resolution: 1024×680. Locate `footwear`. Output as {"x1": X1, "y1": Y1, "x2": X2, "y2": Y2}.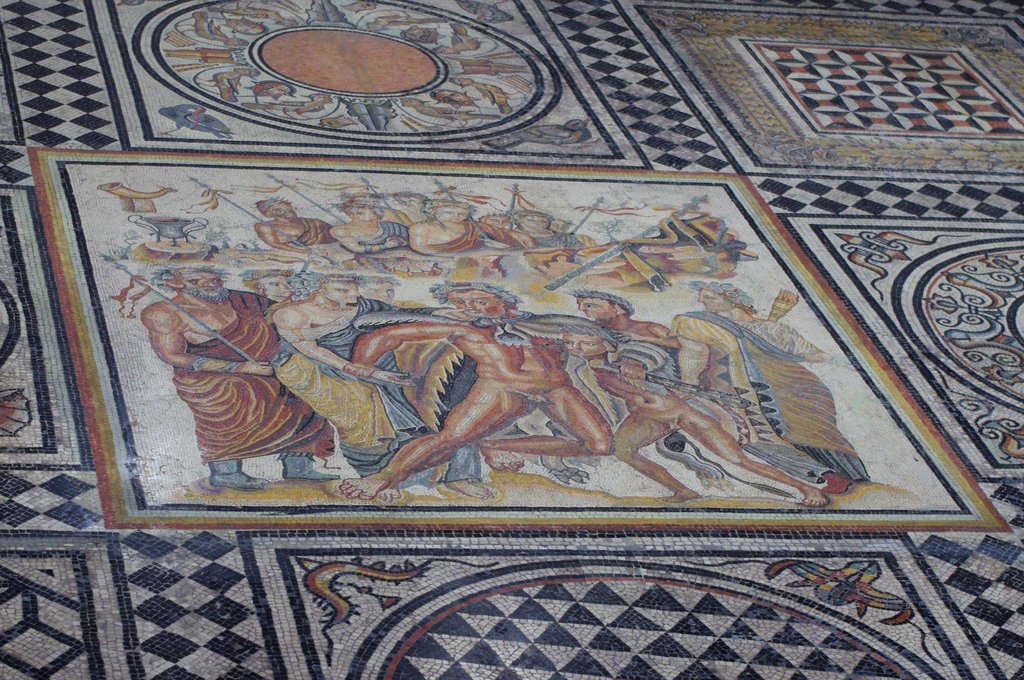
{"x1": 205, "y1": 459, "x2": 269, "y2": 494}.
